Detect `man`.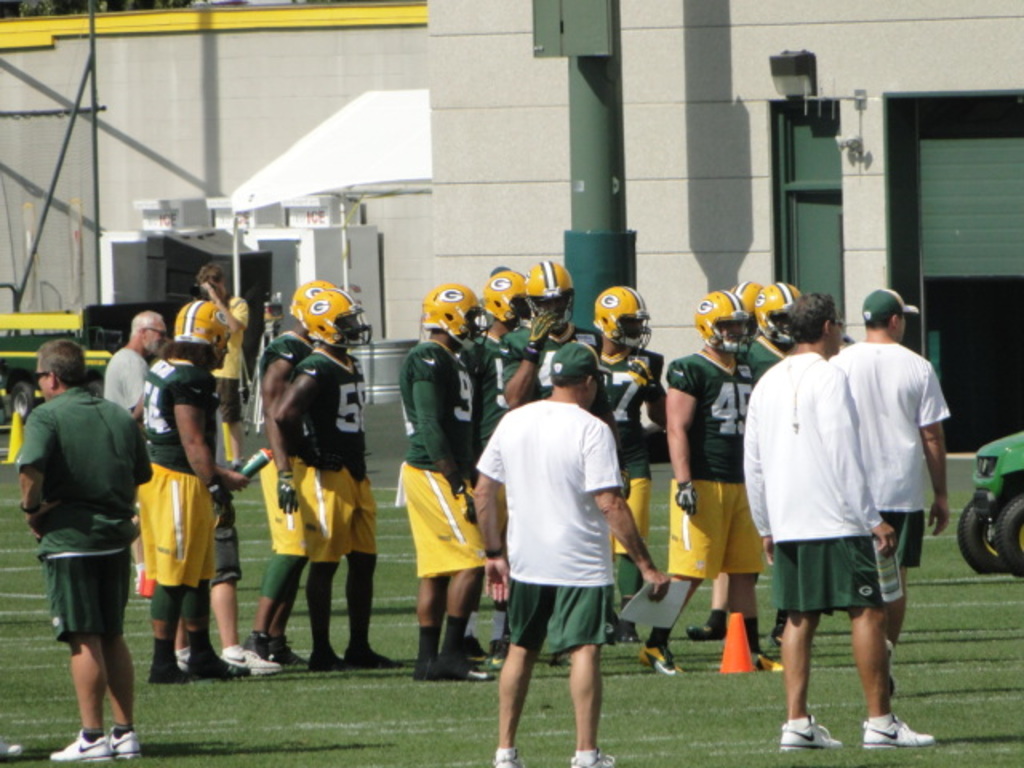
Detected at bbox(459, 342, 664, 766).
